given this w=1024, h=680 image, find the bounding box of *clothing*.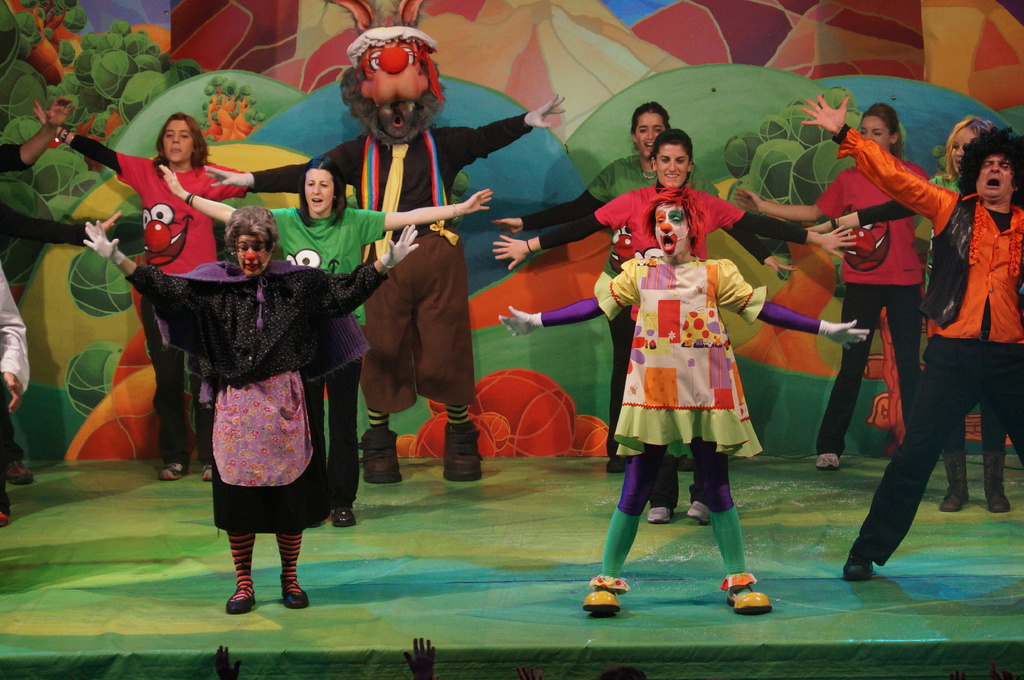
BBox(246, 104, 543, 415).
